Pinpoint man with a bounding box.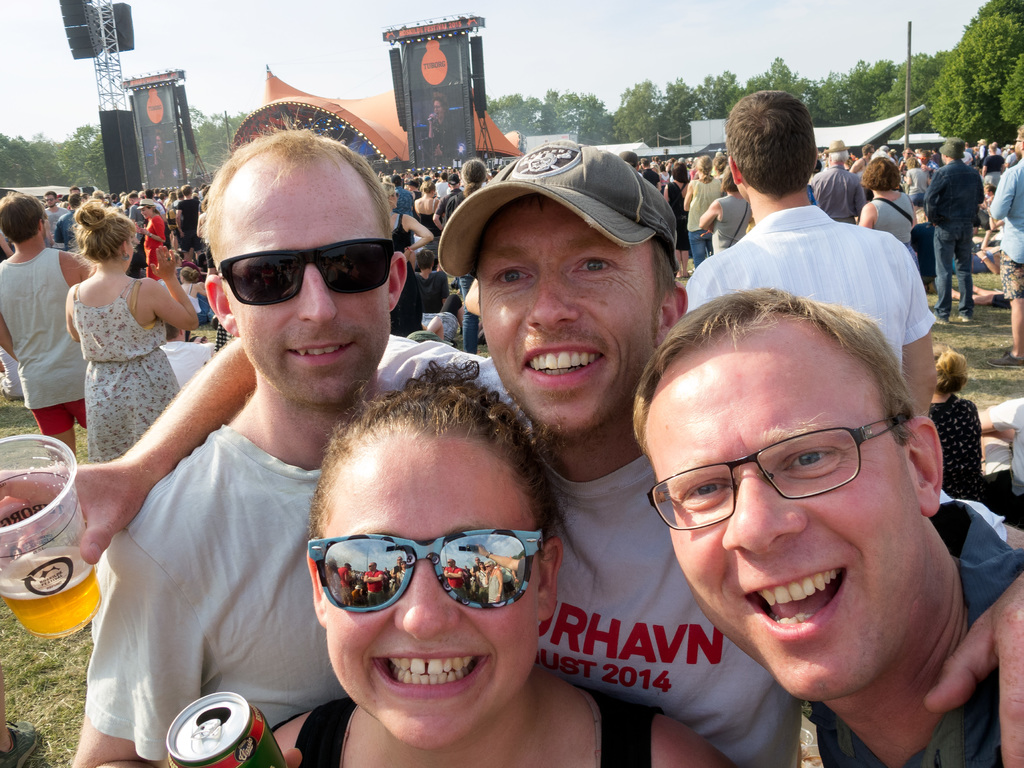
BBox(176, 183, 206, 264).
